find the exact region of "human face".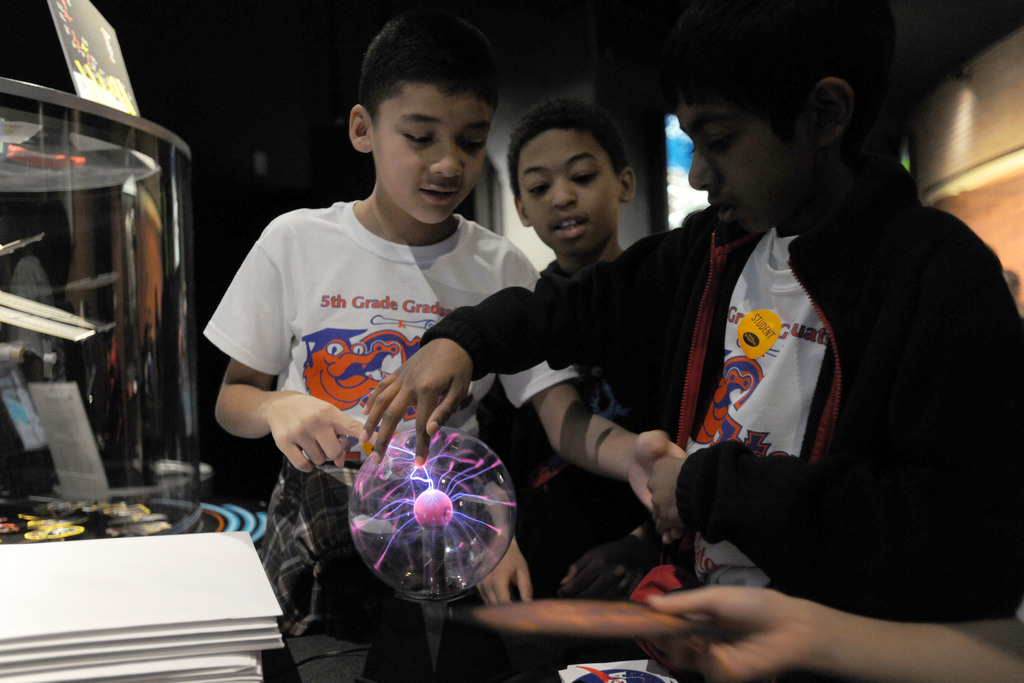
Exact region: [left=666, top=82, right=810, bottom=228].
